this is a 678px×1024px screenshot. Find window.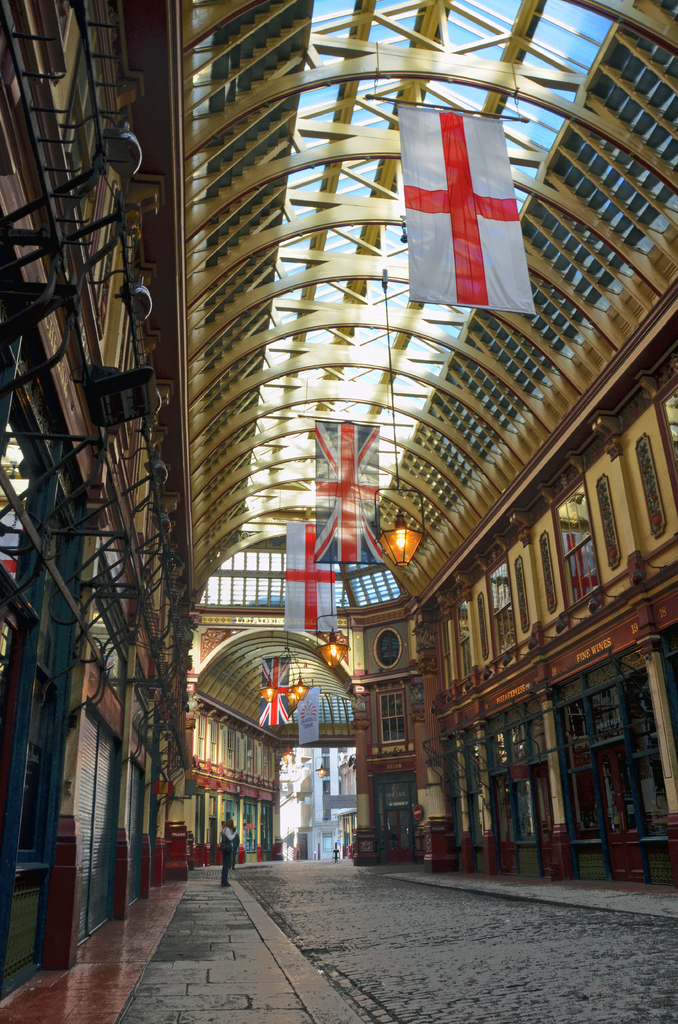
Bounding box: [left=456, top=600, right=472, bottom=684].
